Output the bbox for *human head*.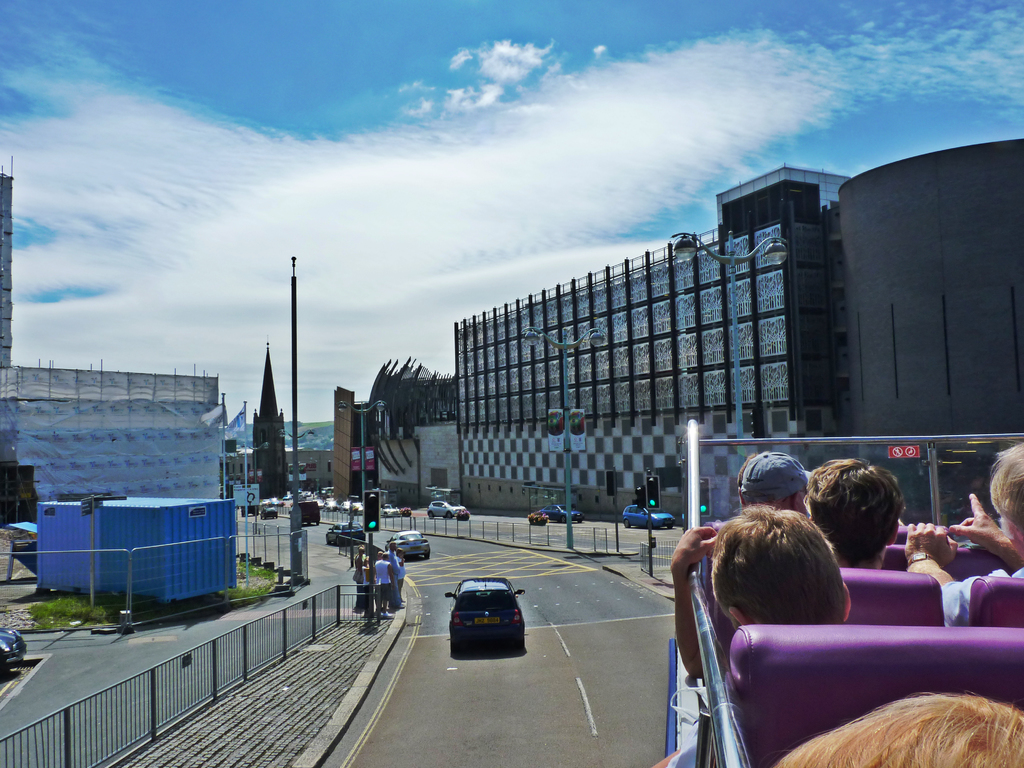
[356,543,362,554].
